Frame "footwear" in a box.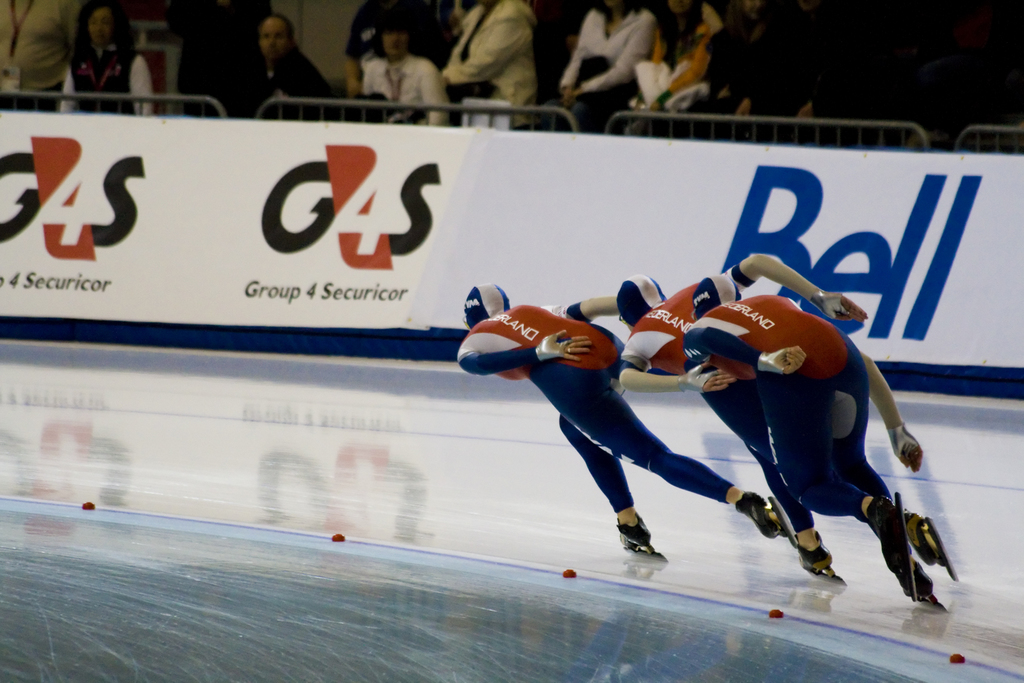
rect(910, 509, 947, 576).
